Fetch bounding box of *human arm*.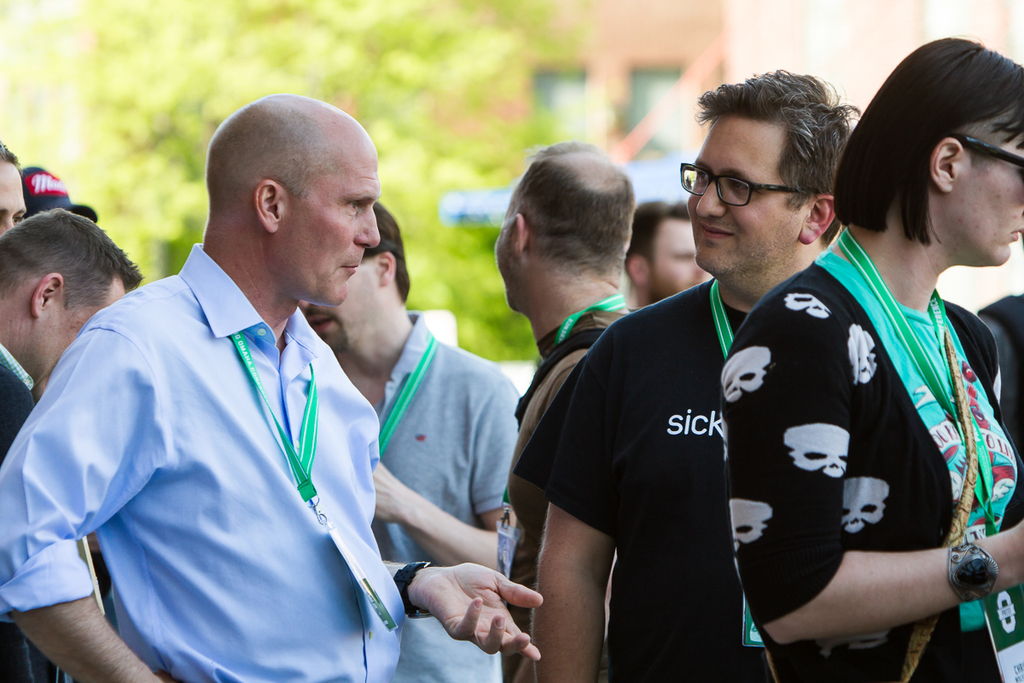
Bbox: (493,320,651,492).
